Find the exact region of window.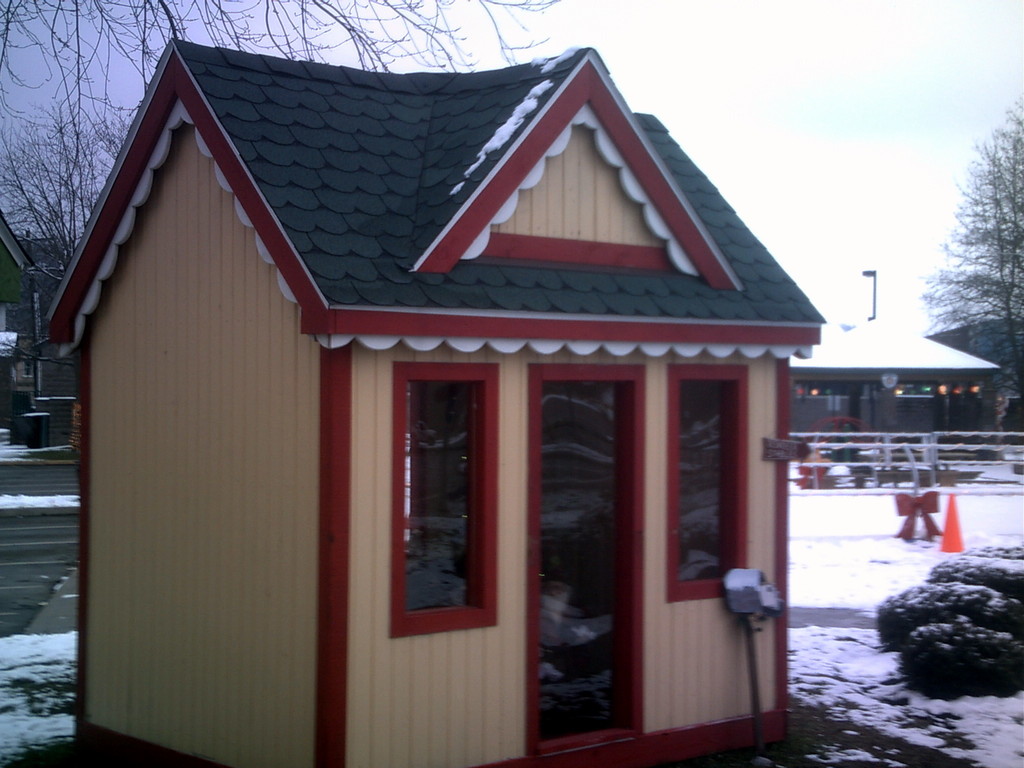
Exact region: x1=676, y1=384, x2=738, y2=596.
